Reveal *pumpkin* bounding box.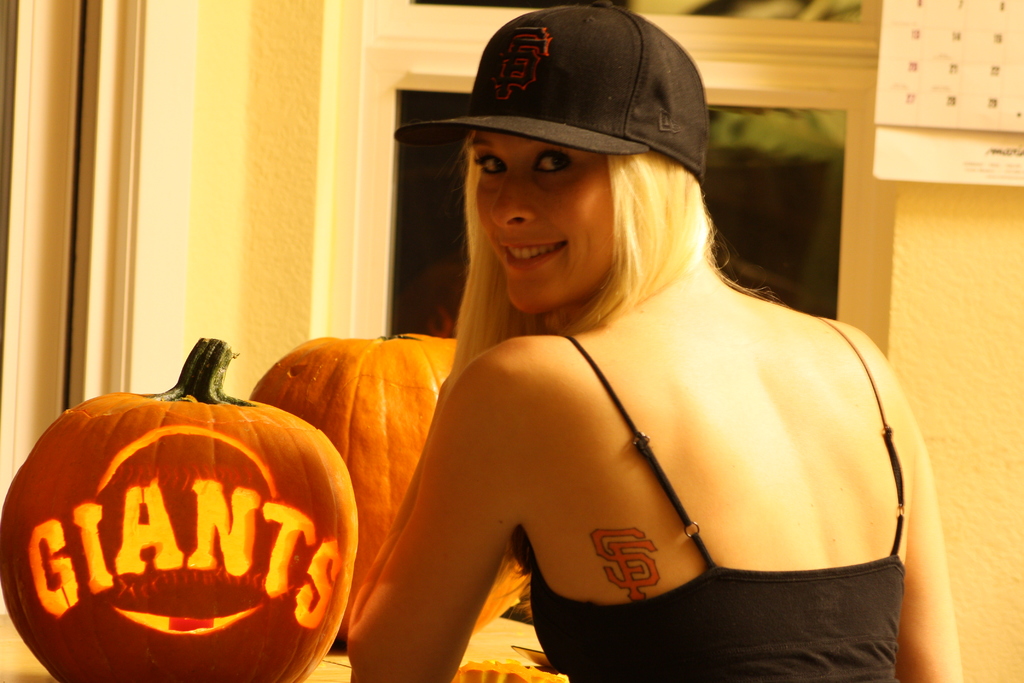
Revealed: crop(246, 331, 536, 633).
